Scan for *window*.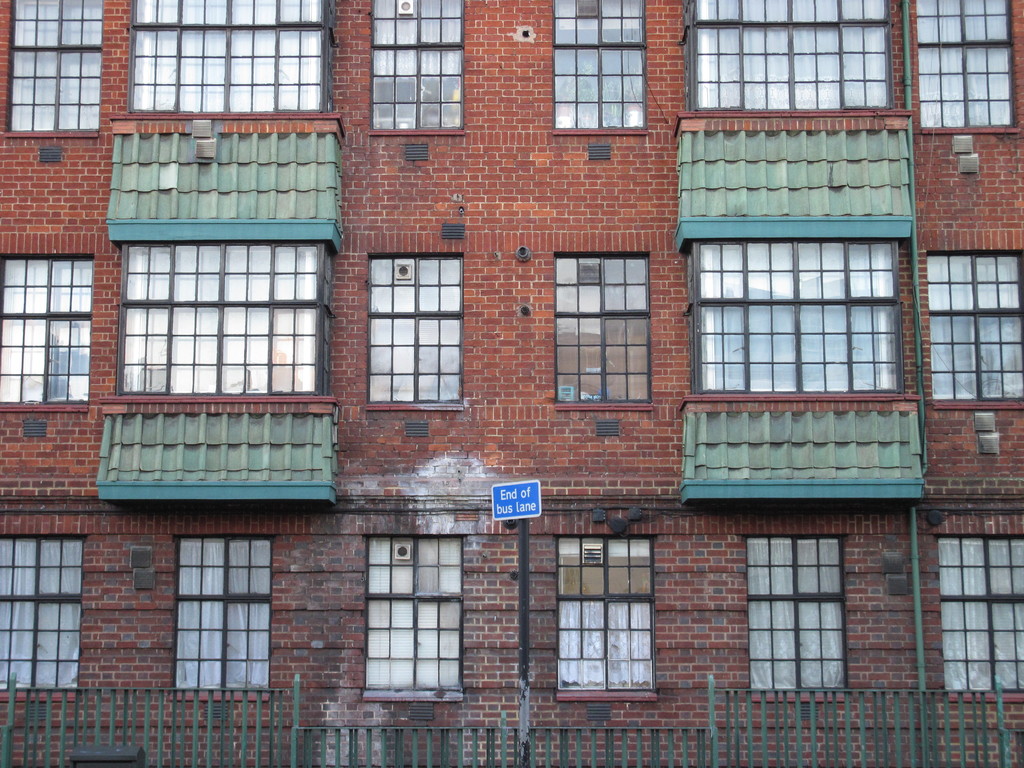
Scan result: {"x1": 685, "y1": 0, "x2": 898, "y2": 115}.
